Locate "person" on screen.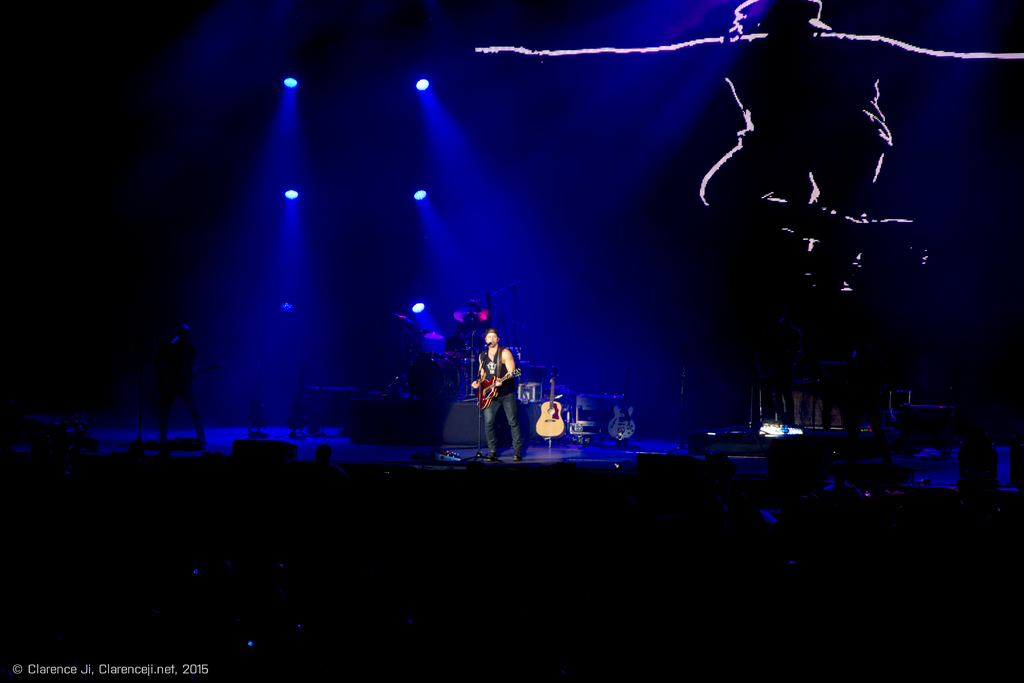
On screen at box=[161, 325, 208, 444].
